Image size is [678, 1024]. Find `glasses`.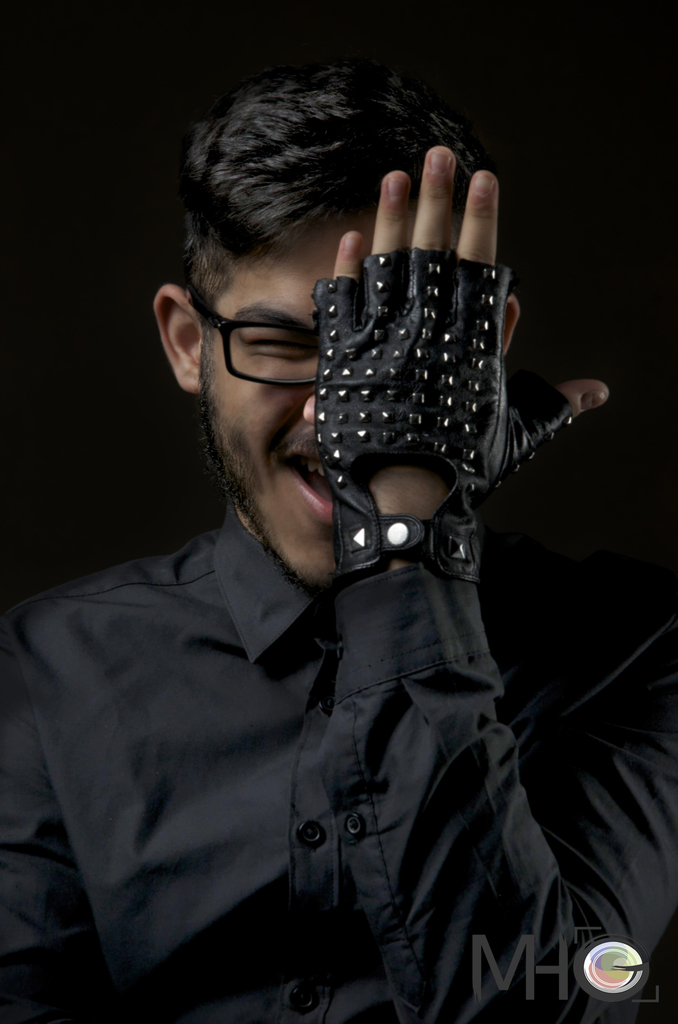
<box>166,266,353,377</box>.
